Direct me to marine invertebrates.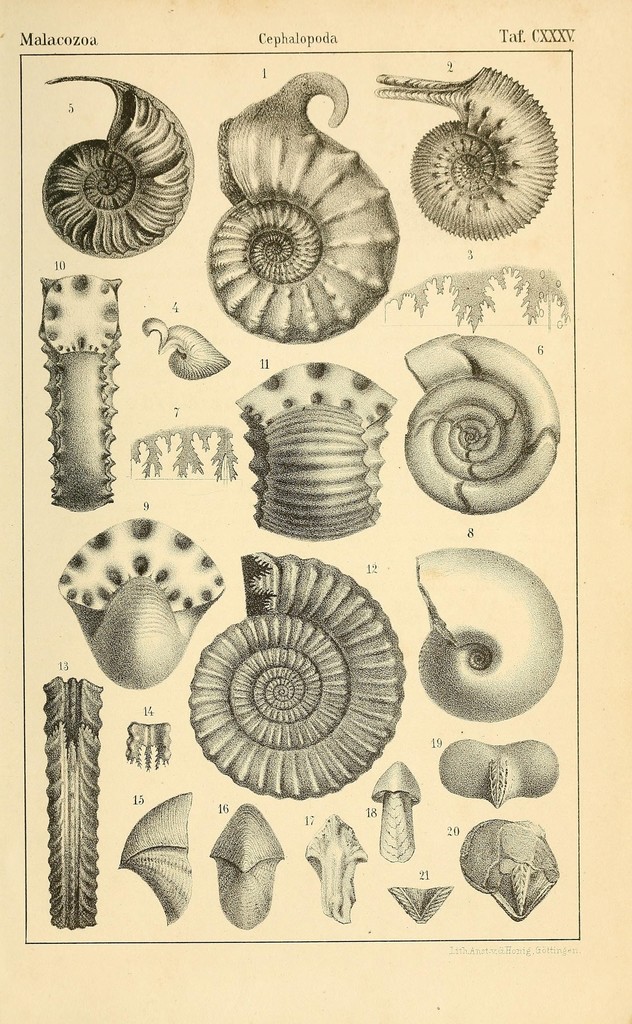
Direction: bbox=[403, 532, 566, 735].
